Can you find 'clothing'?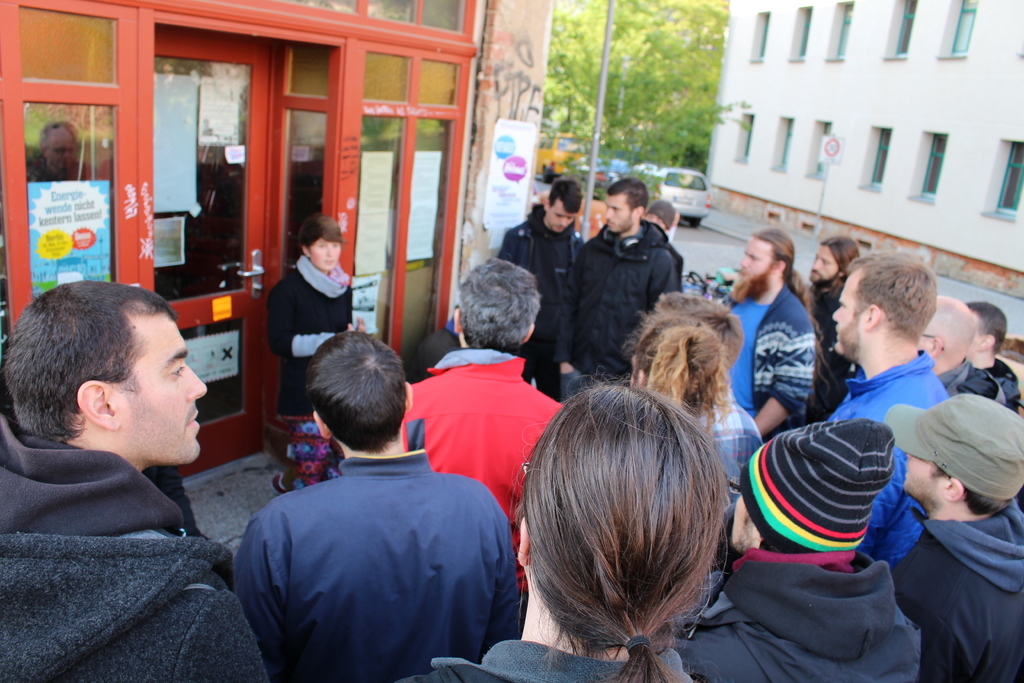
Yes, bounding box: <box>934,352,1009,406</box>.
